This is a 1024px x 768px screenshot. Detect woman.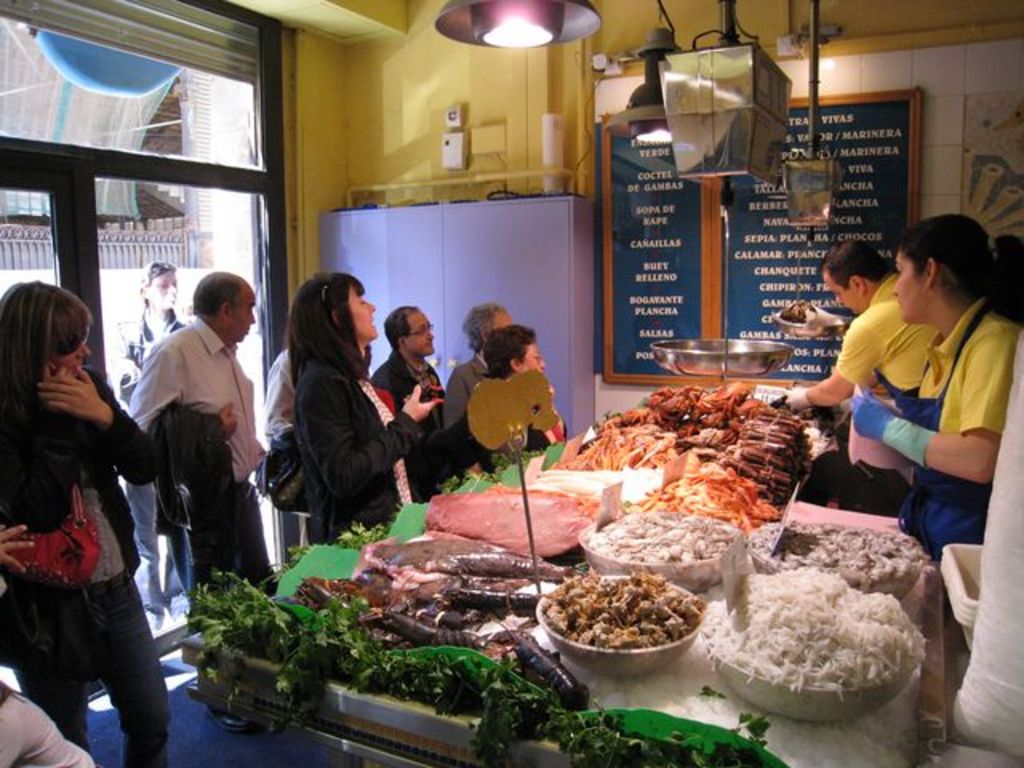
[109, 258, 194, 616].
